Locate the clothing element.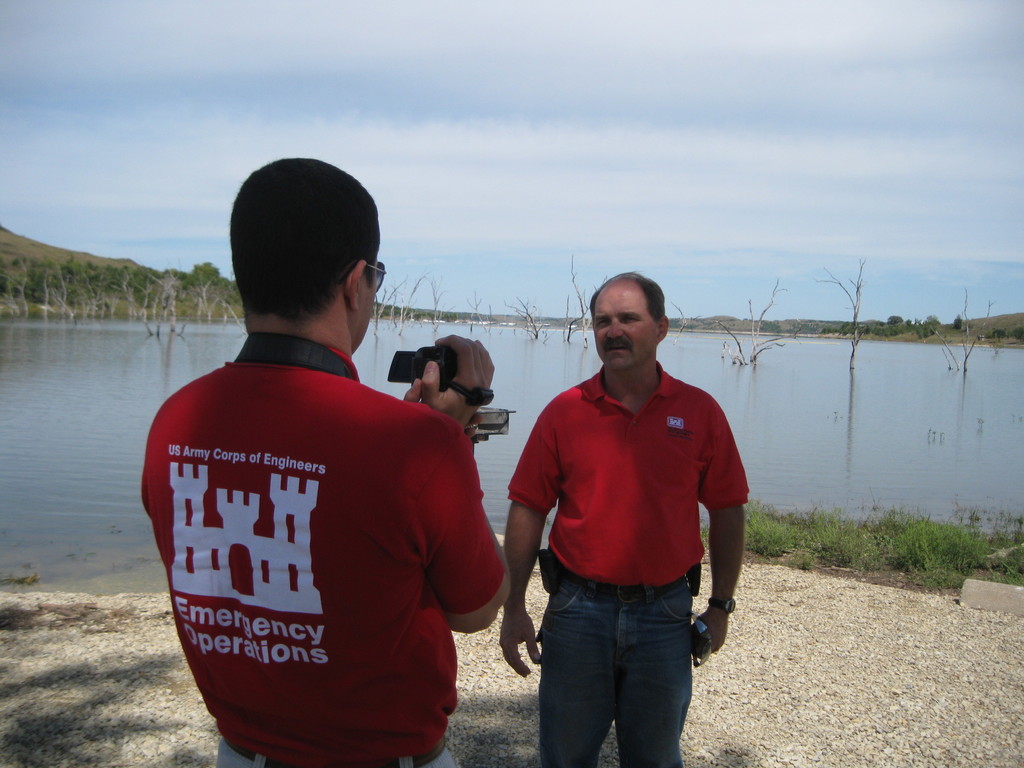
Element bbox: box(163, 310, 499, 743).
